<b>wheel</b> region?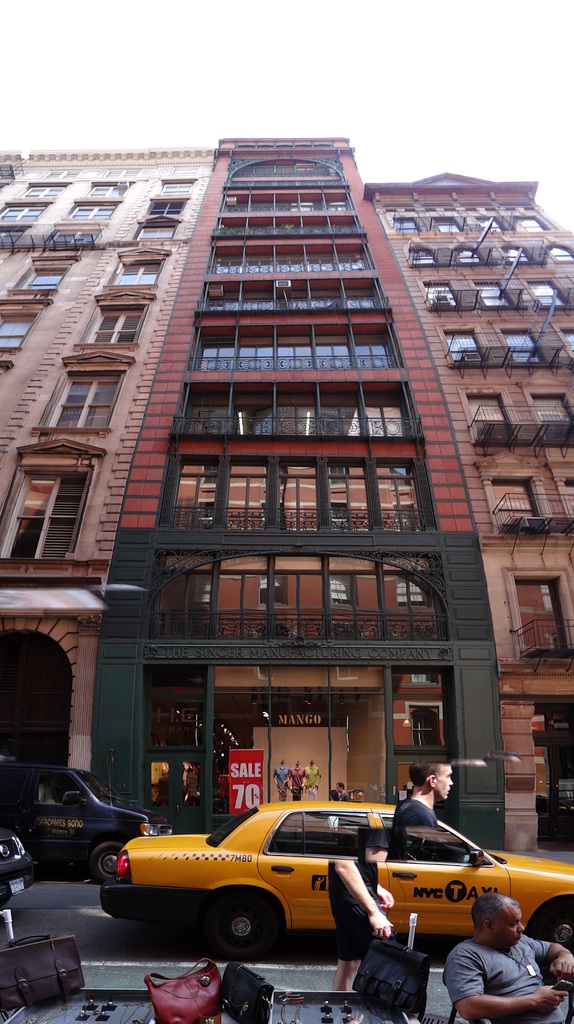
Rect(0, 822, 36, 888)
